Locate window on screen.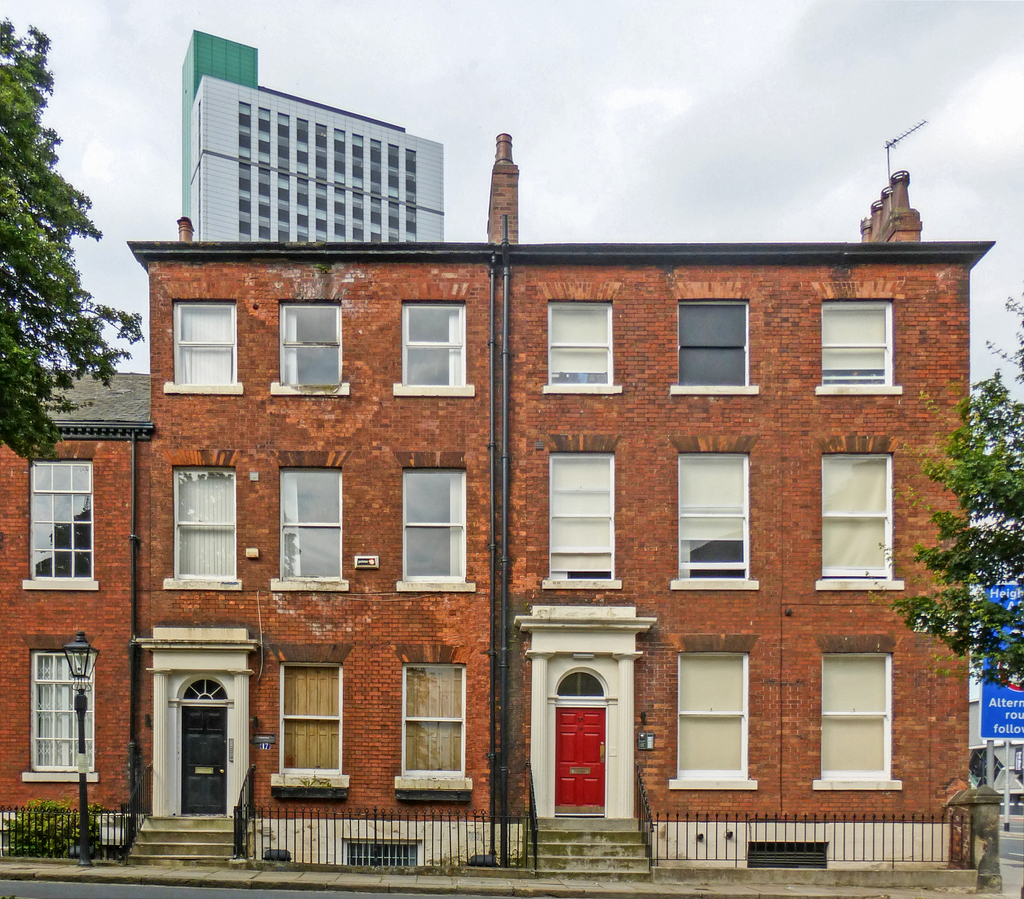
On screen at region(280, 666, 342, 772).
